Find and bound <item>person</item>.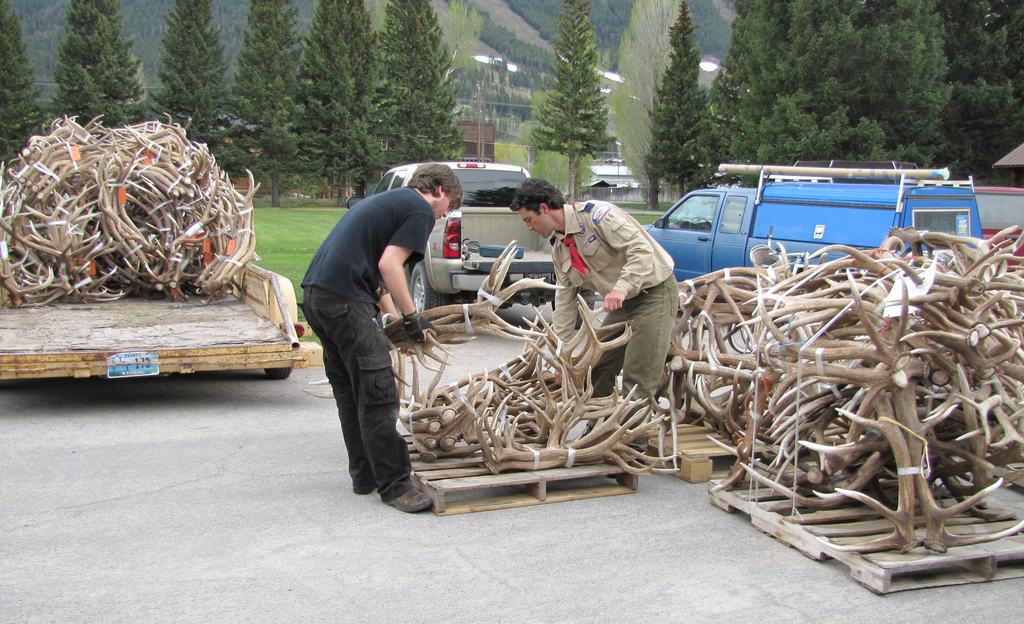
Bound: bbox(509, 171, 686, 448).
